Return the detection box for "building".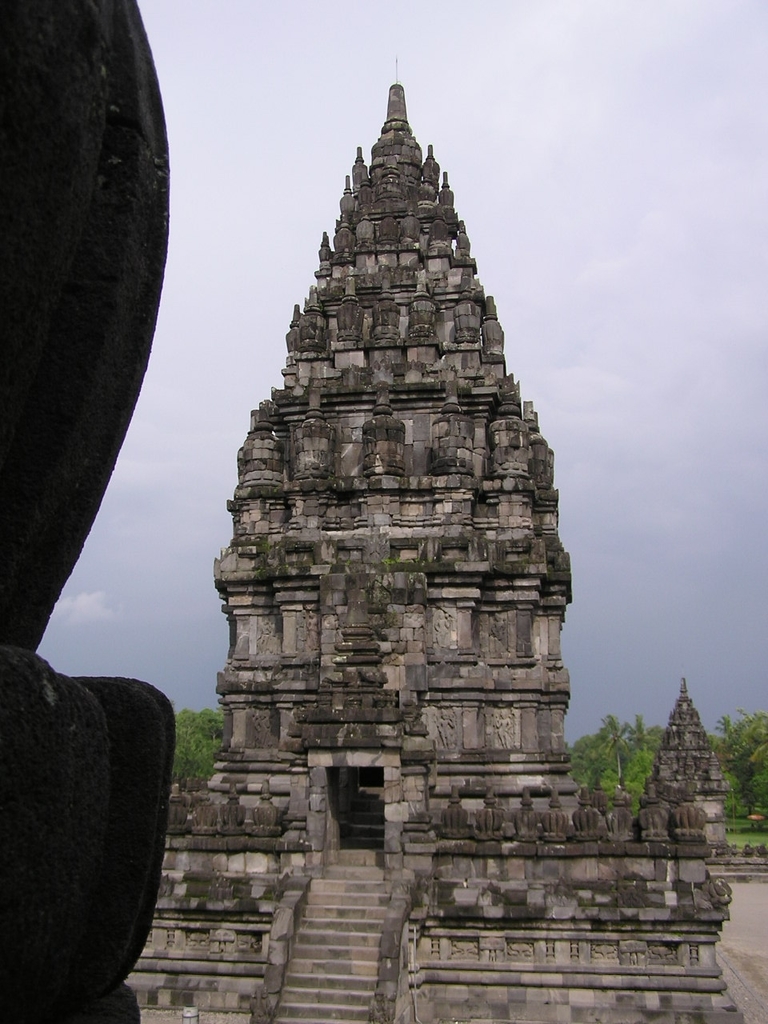
bbox=(123, 78, 753, 1023).
